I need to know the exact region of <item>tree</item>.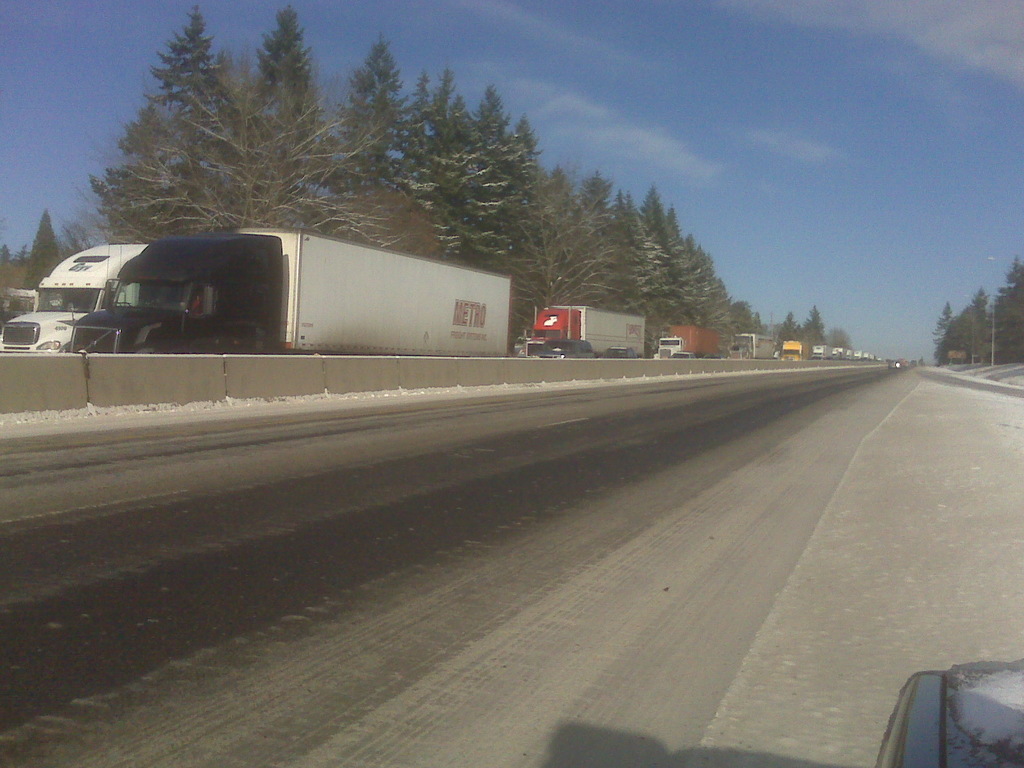
Region: region(99, 48, 394, 240).
